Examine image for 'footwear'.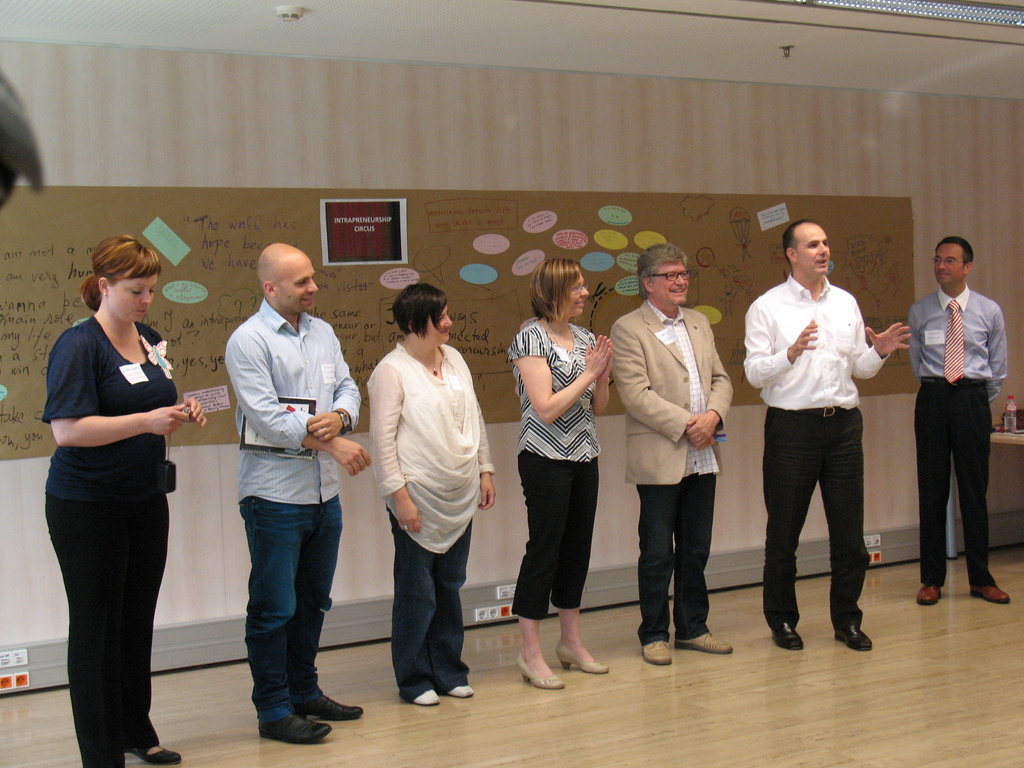
Examination result: 972/580/1009/602.
